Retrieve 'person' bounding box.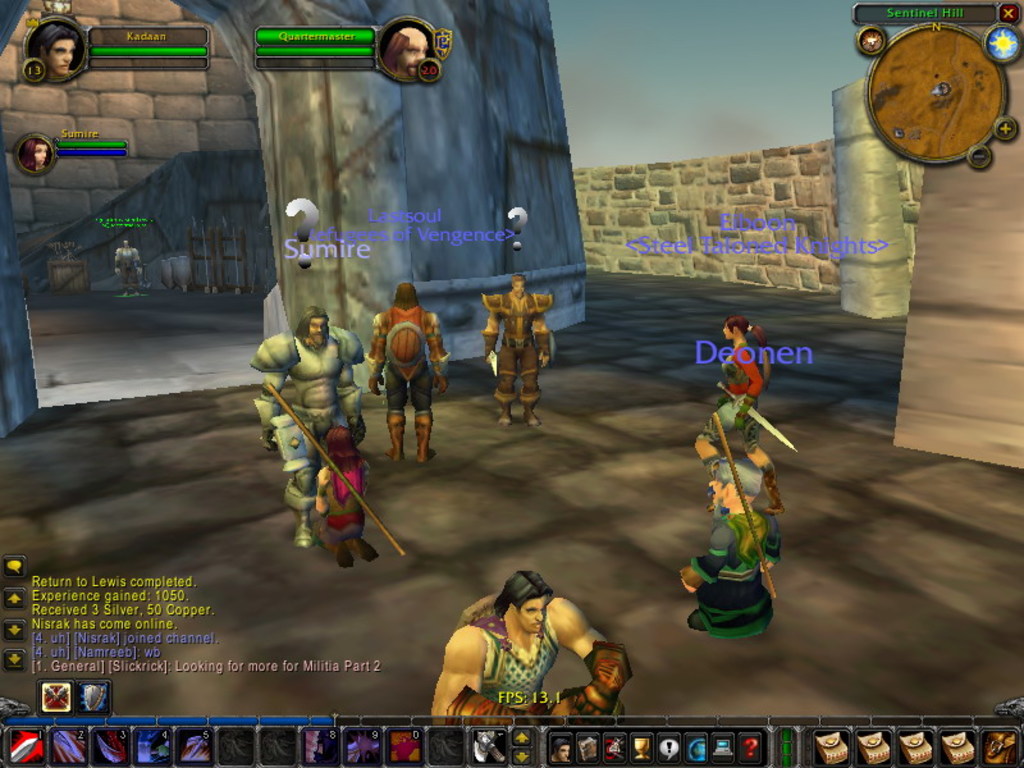
Bounding box: (387, 27, 435, 81).
